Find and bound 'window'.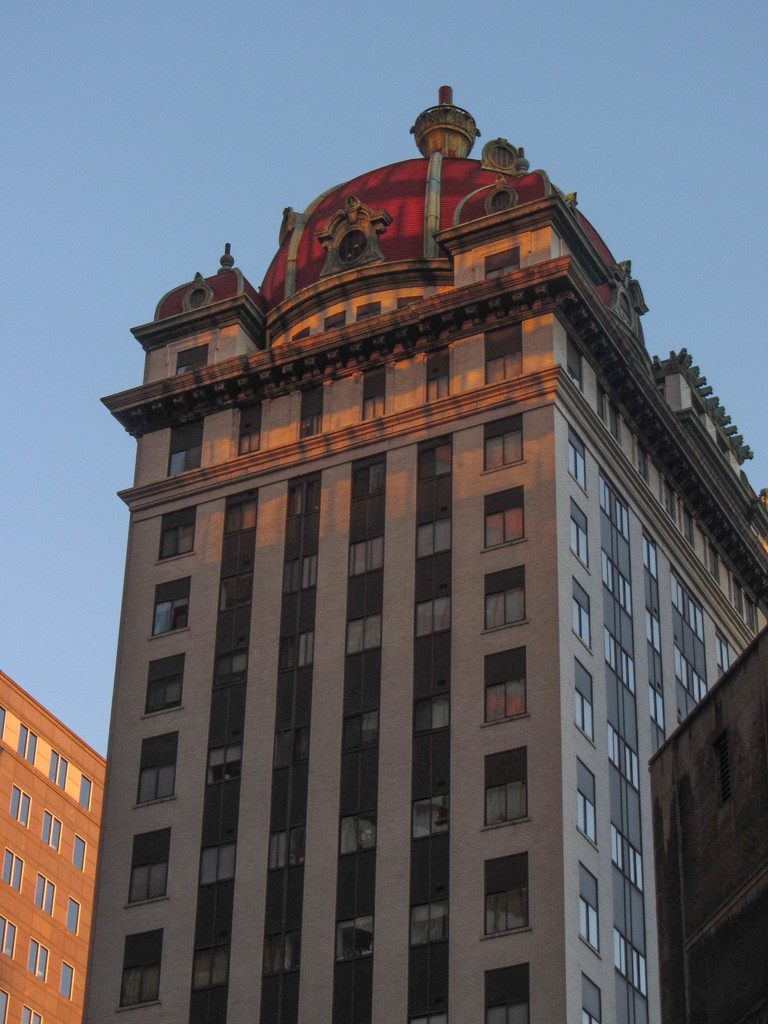
Bound: <box>6,849,26,893</box>.
